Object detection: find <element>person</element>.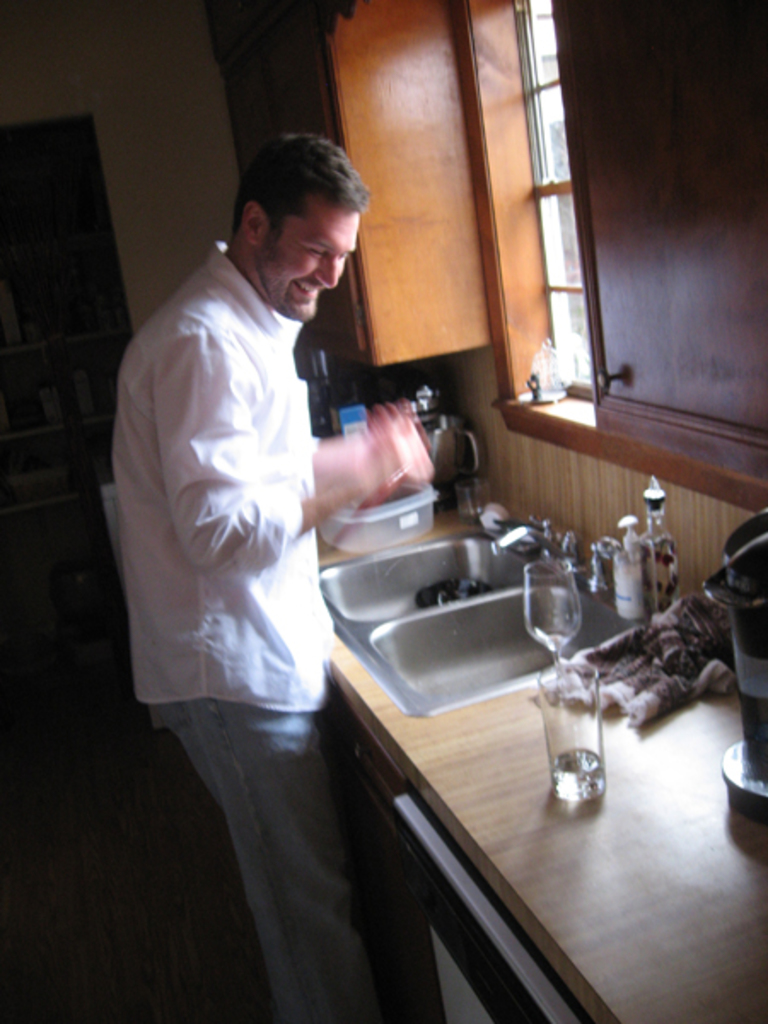
{"x1": 104, "y1": 85, "x2": 404, "y2": 995}.
